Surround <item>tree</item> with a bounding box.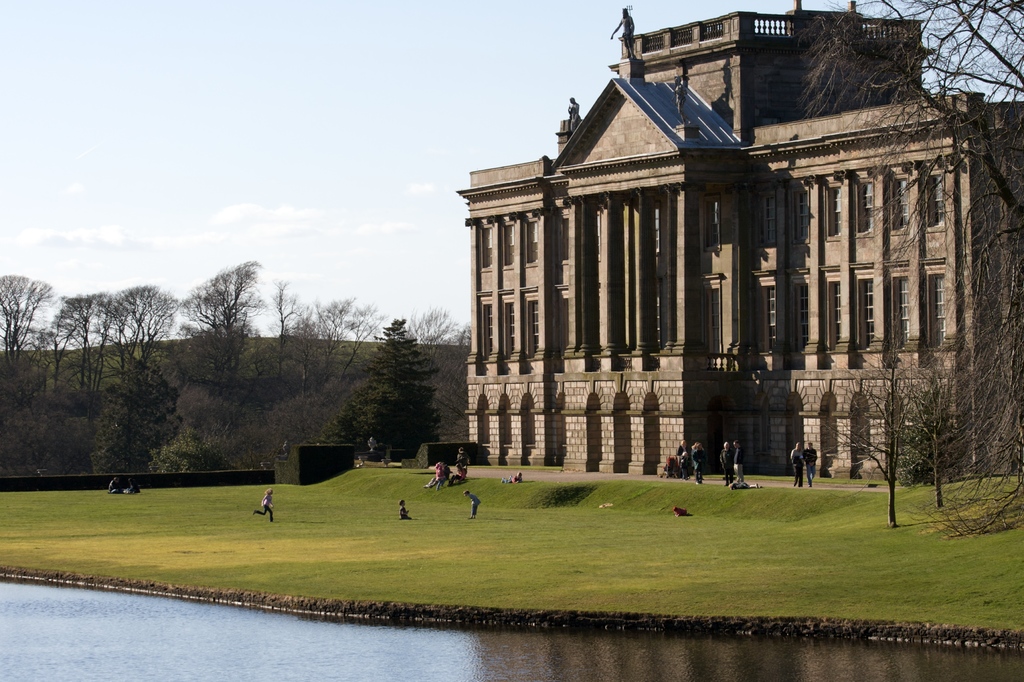
rect(776, 0, 1023, 547).
